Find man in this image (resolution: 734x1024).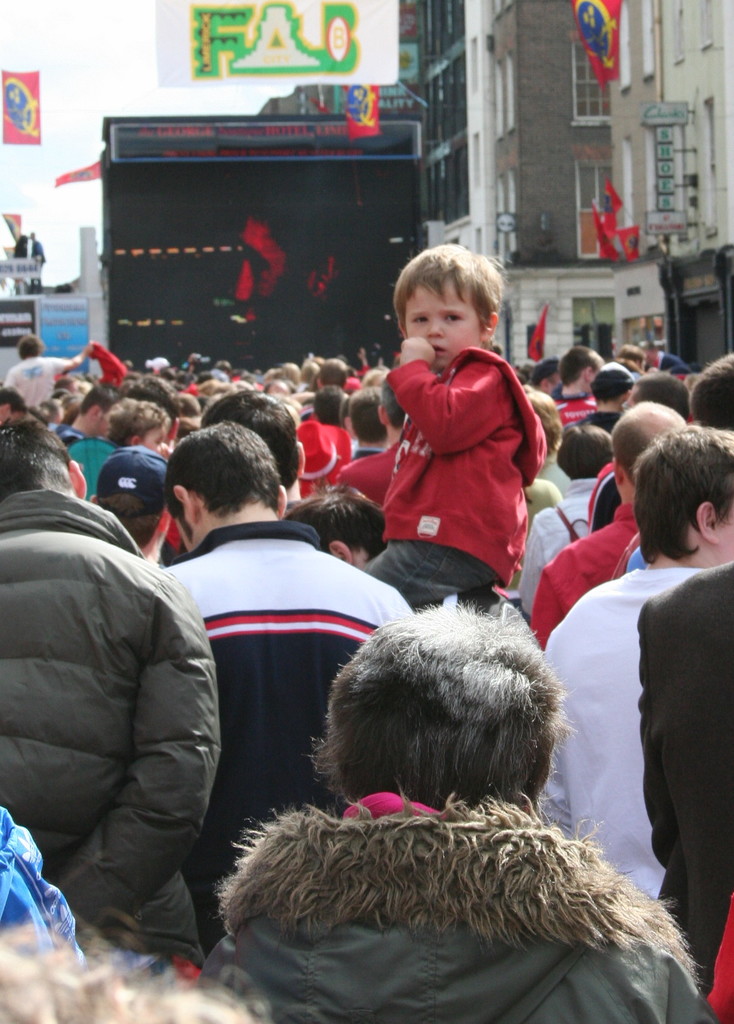
select_region(0, 380, 21, 433).
